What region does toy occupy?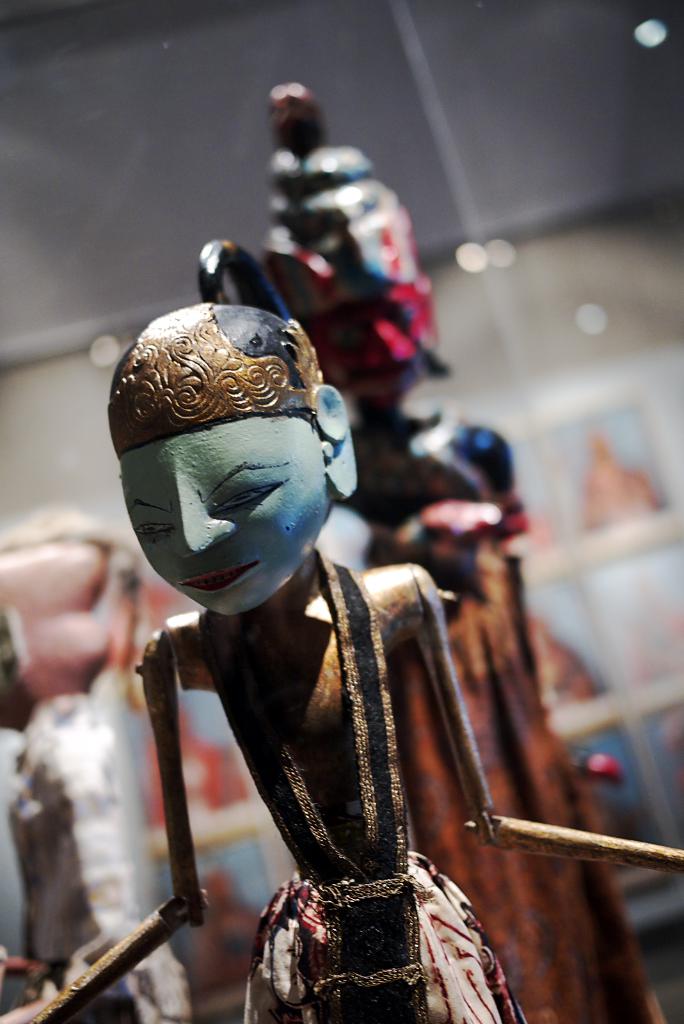
box(189, 80, 666, 1023).
